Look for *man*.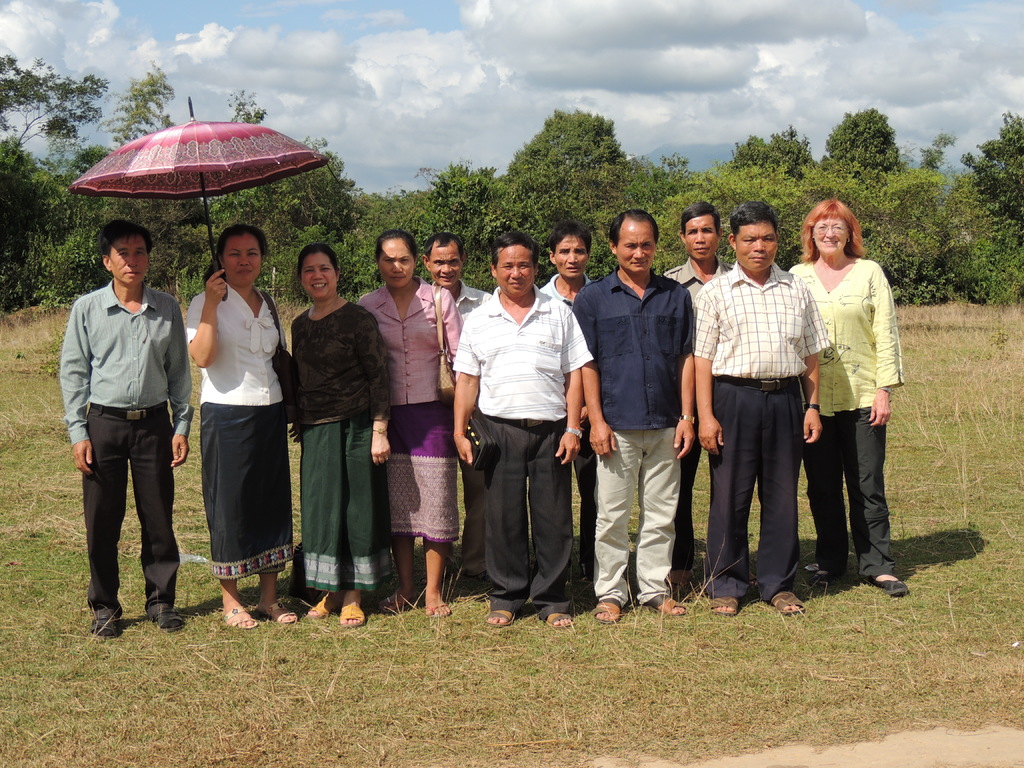
Found: (x1=662, y1=203, x2=737, y2=600).
